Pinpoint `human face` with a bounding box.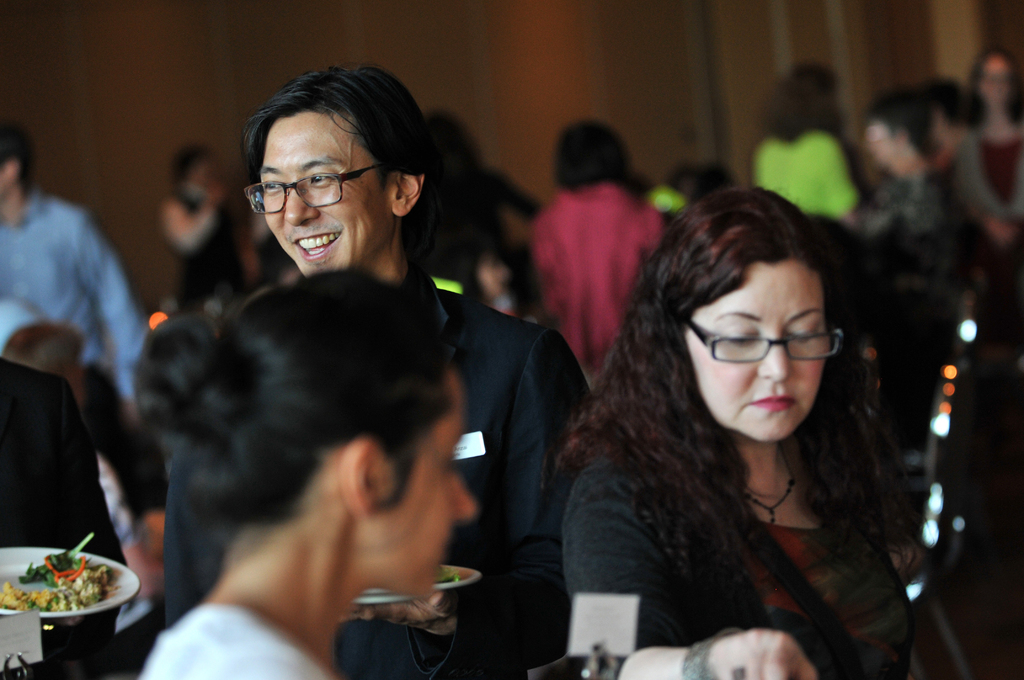
BBox(683, 257, 833, 441).
